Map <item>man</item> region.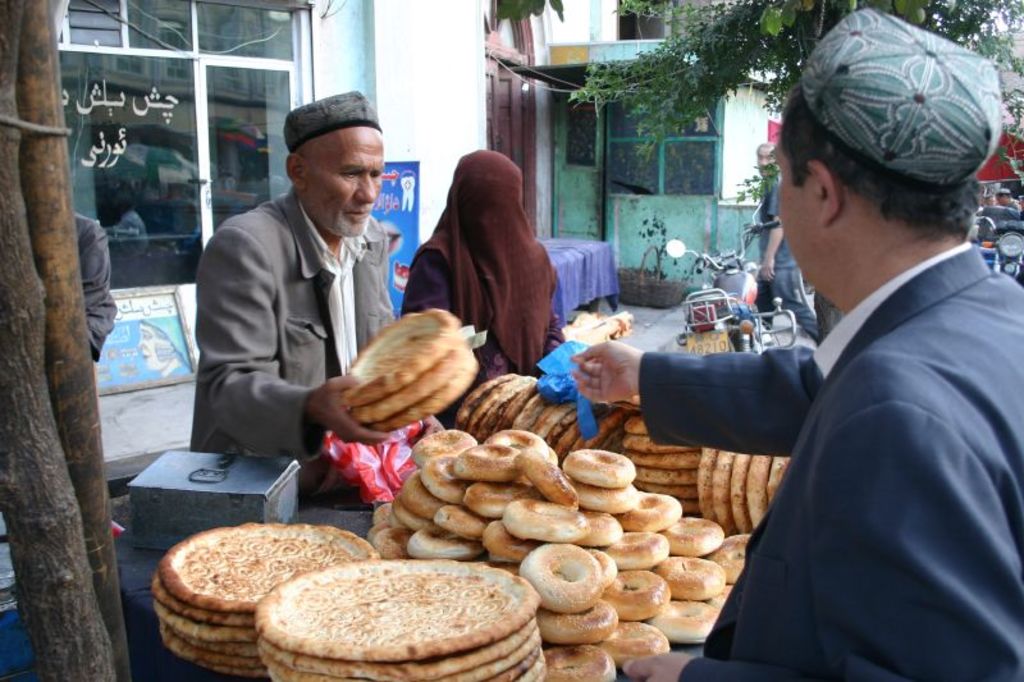
Mapped to 568/5/1023/681.
